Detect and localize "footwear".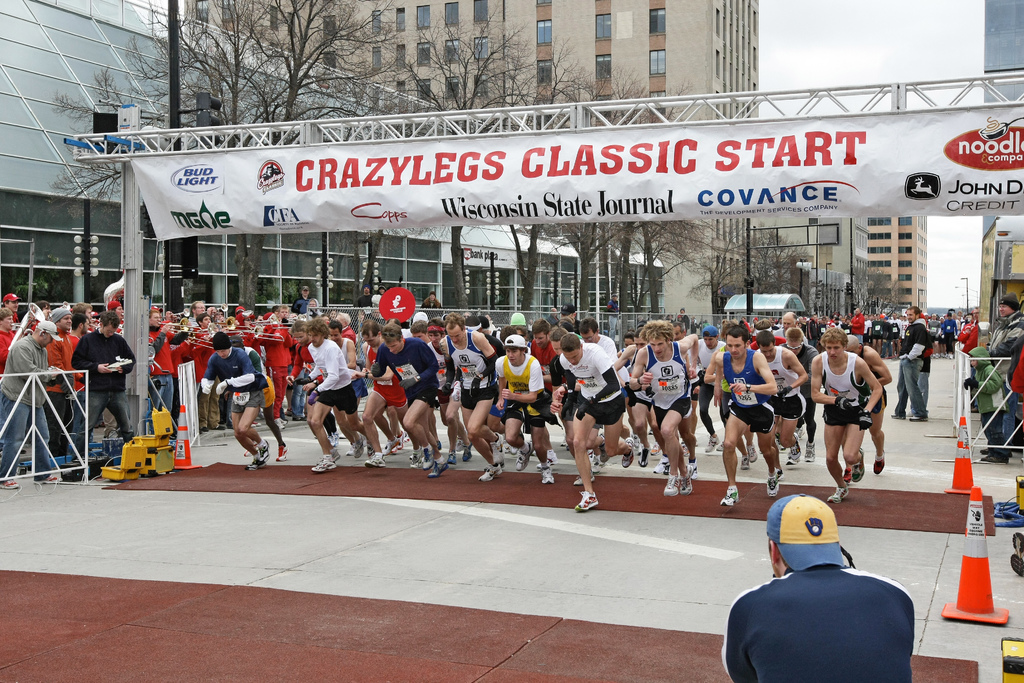
Localized at locate(346, 441, 352, 452).
